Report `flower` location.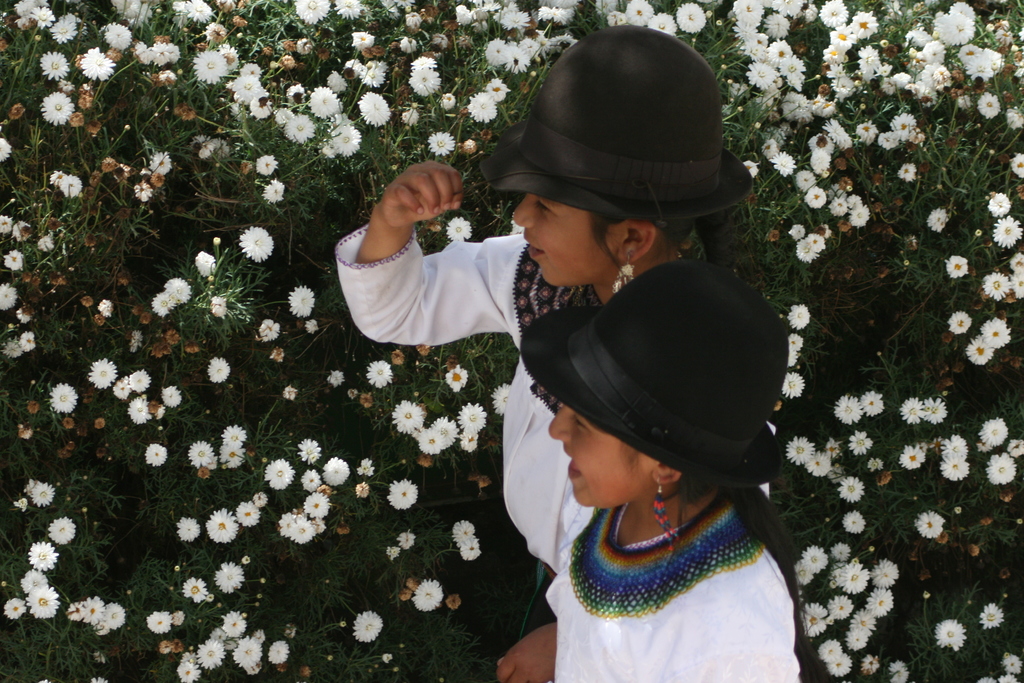
Report: bbox=(788, 303, 810, 326).
